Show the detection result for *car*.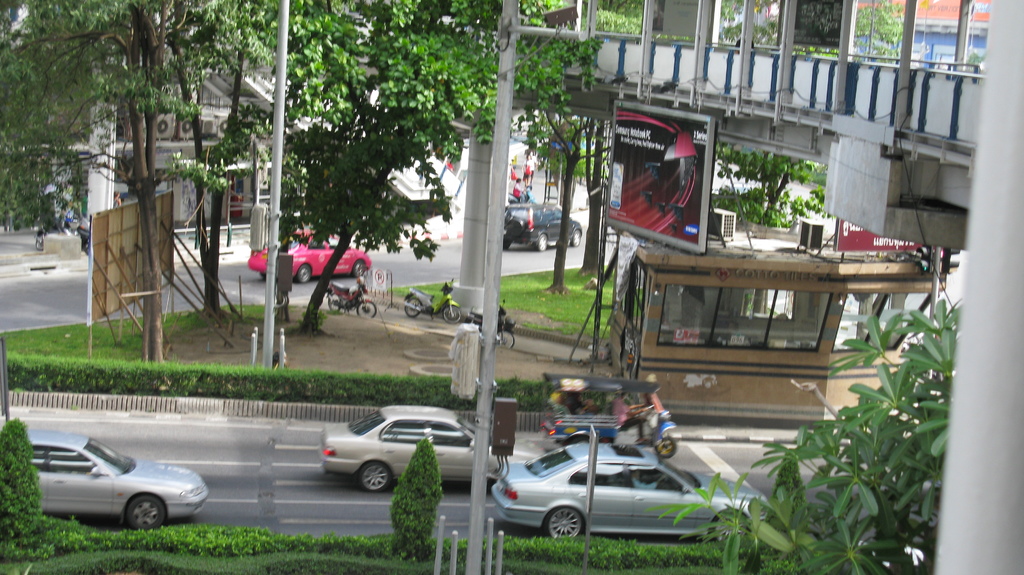
[left=489, top=439, right=760, bottom=537].
